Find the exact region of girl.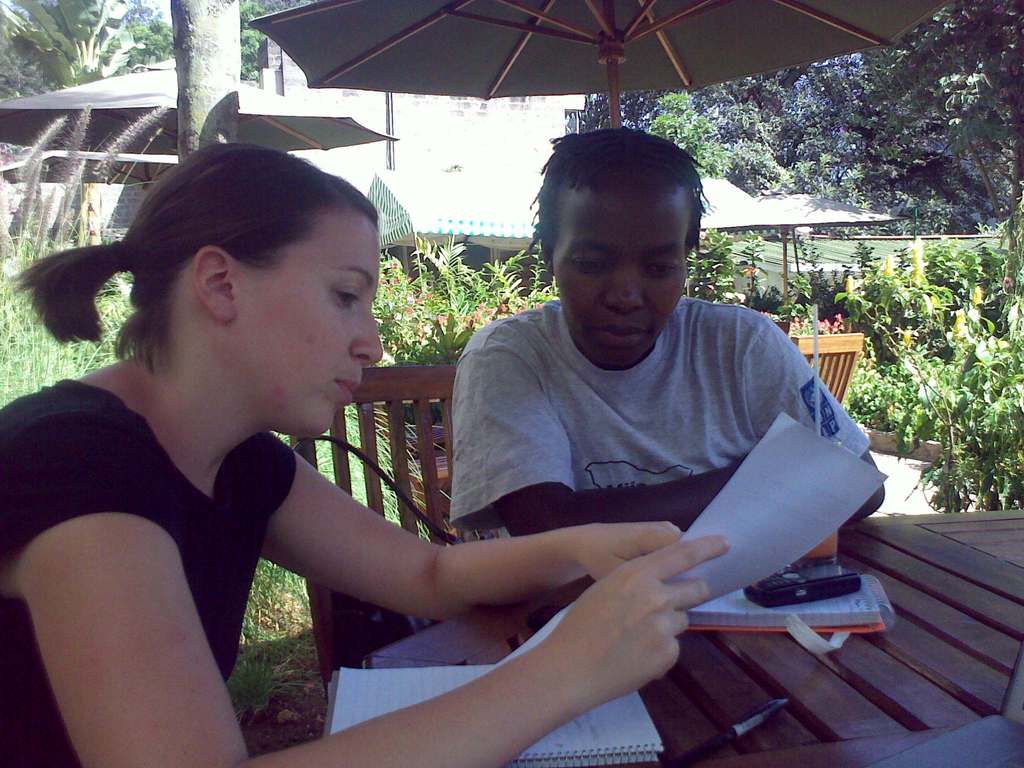
Exact region: 0 140 733 767.
